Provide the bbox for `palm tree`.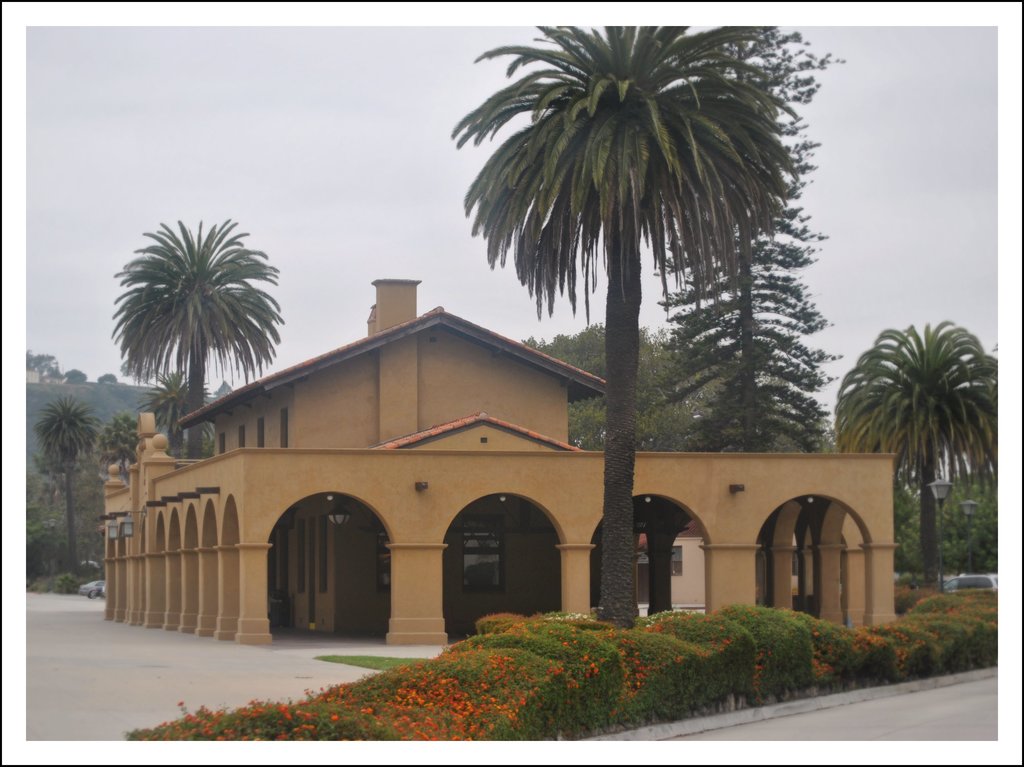
827 322 1002 575.
